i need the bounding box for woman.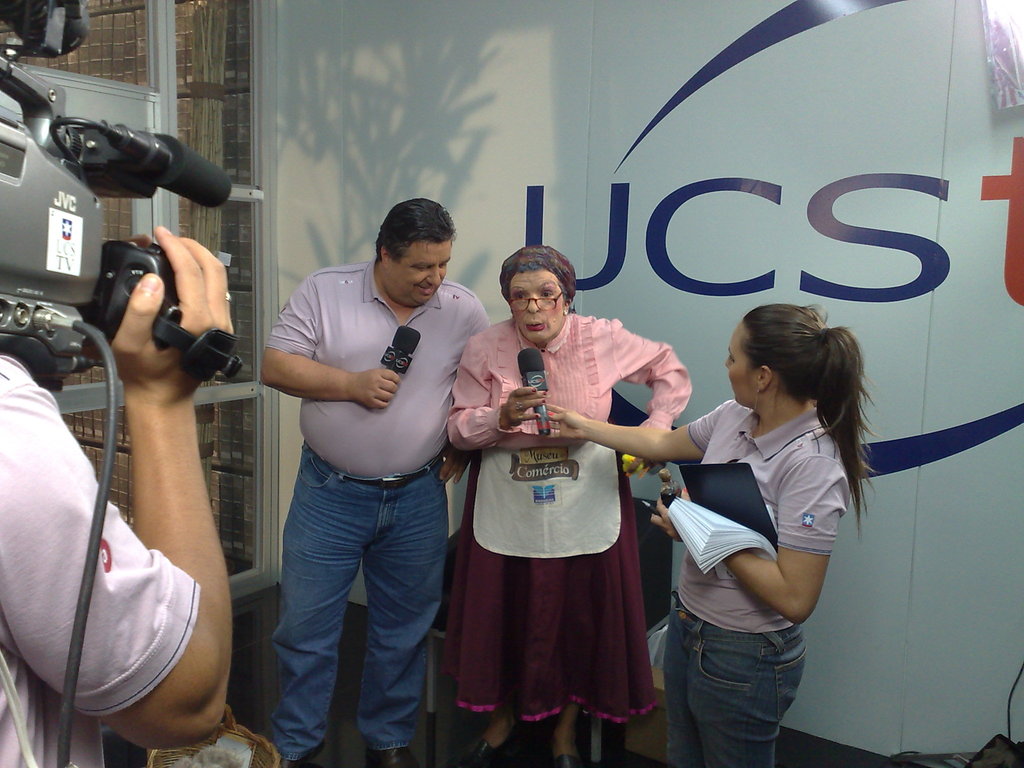
Here it is: left=536, top=303, right=886, bottom=767.
